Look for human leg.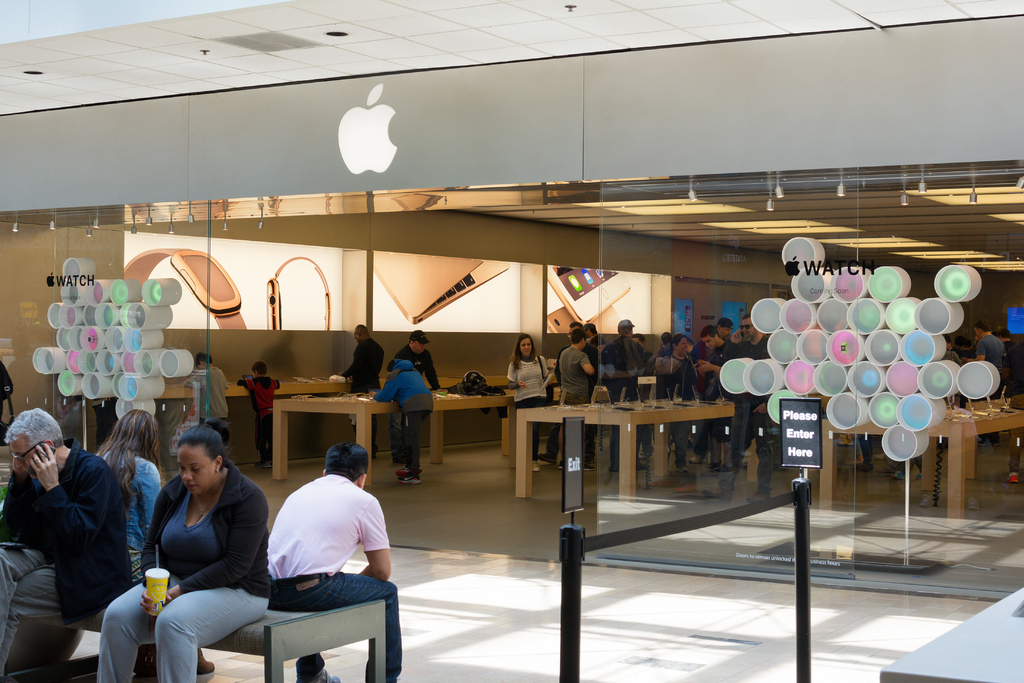
Found: pyautogui.locateOnScreen(706, 401, 753, 500).
